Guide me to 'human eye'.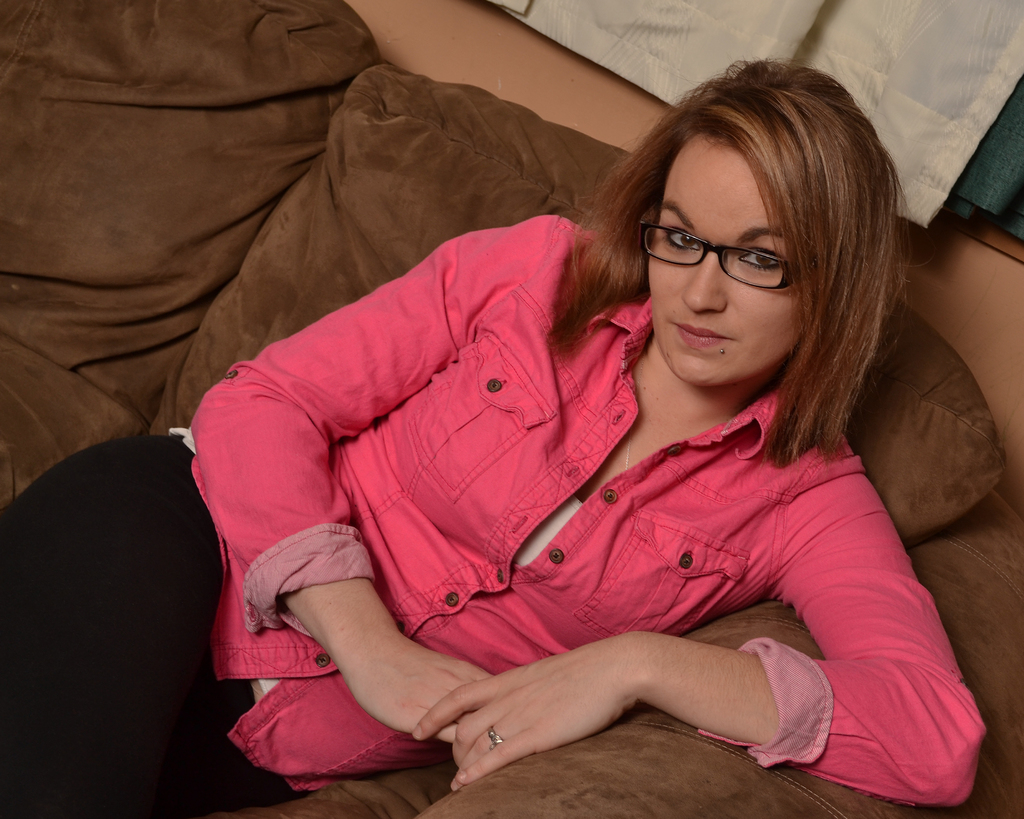
Guidance: [x1=735, y1=248, x2=787, y2=278].
